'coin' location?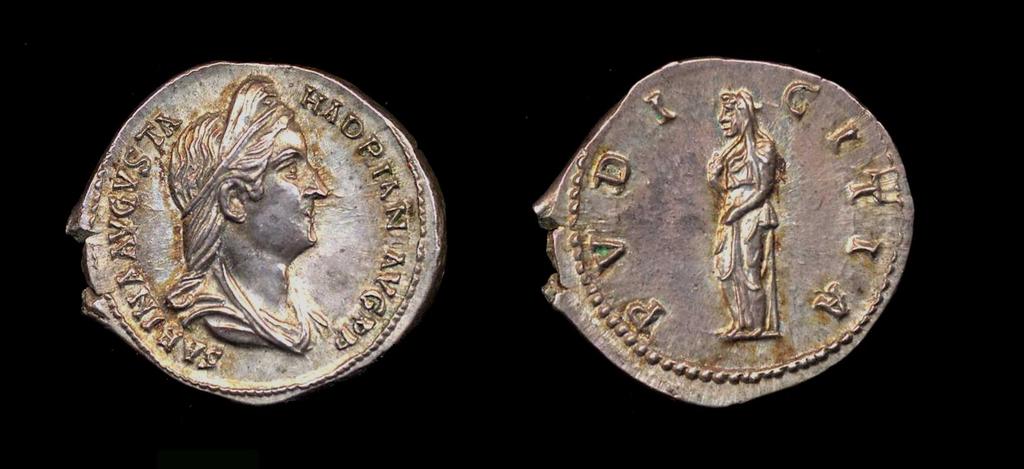
bbox=[63, 56, 450, 407]
